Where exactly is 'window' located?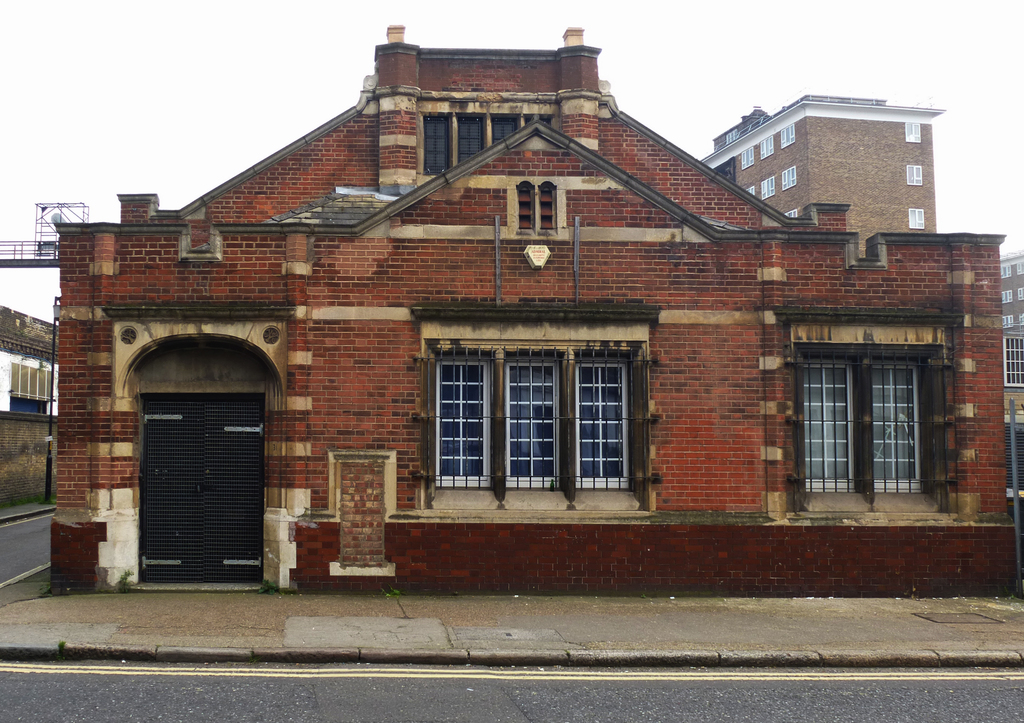
Its bounding box is rect(756, 177, 773, 199).
